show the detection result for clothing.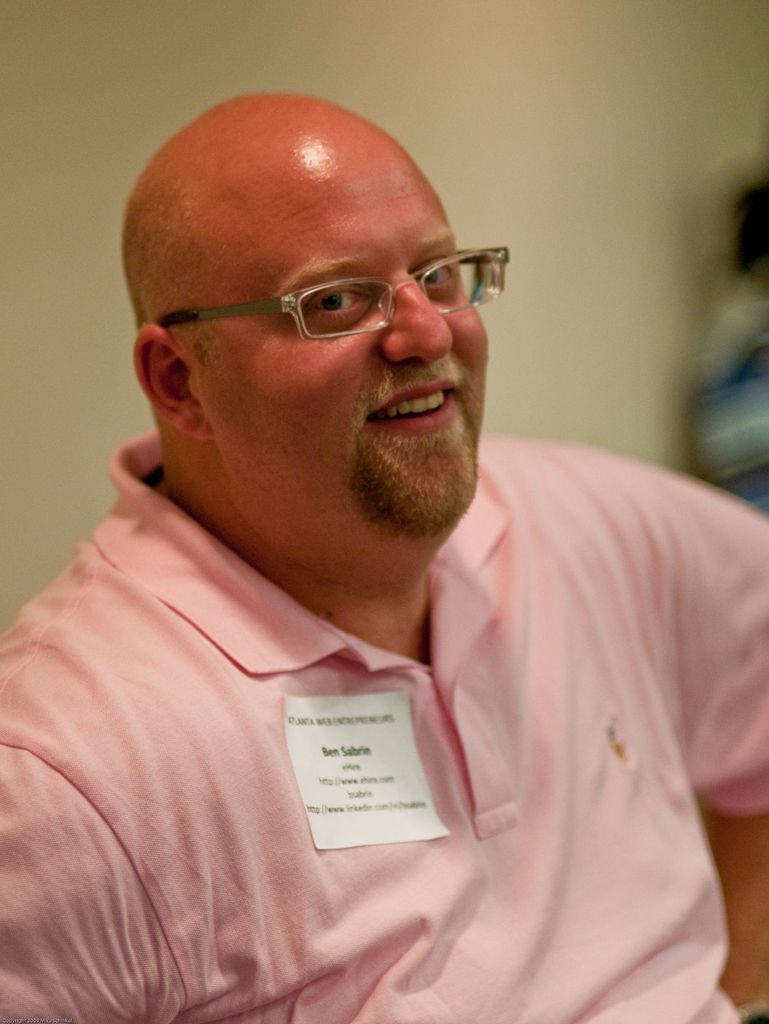
x1=0 y1=428 x2=768 y2=1023.
